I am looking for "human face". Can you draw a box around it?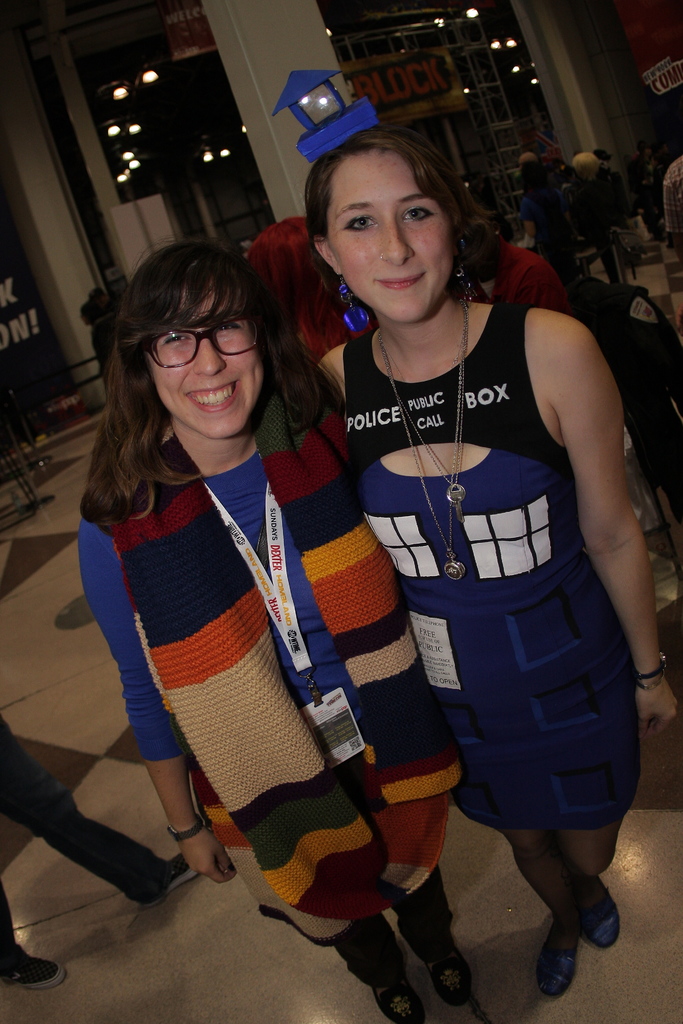
Sure, the bounding box is <box>148,282,261,437</box>.
